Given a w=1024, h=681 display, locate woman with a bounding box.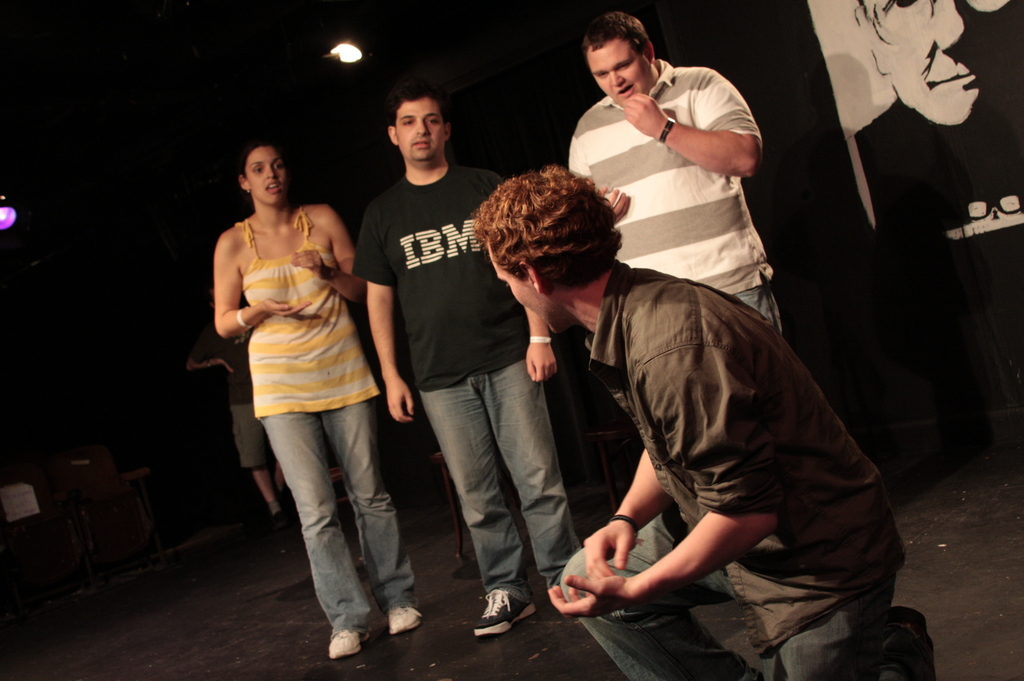
Located: bbox=[212, 127, 431, 665].
